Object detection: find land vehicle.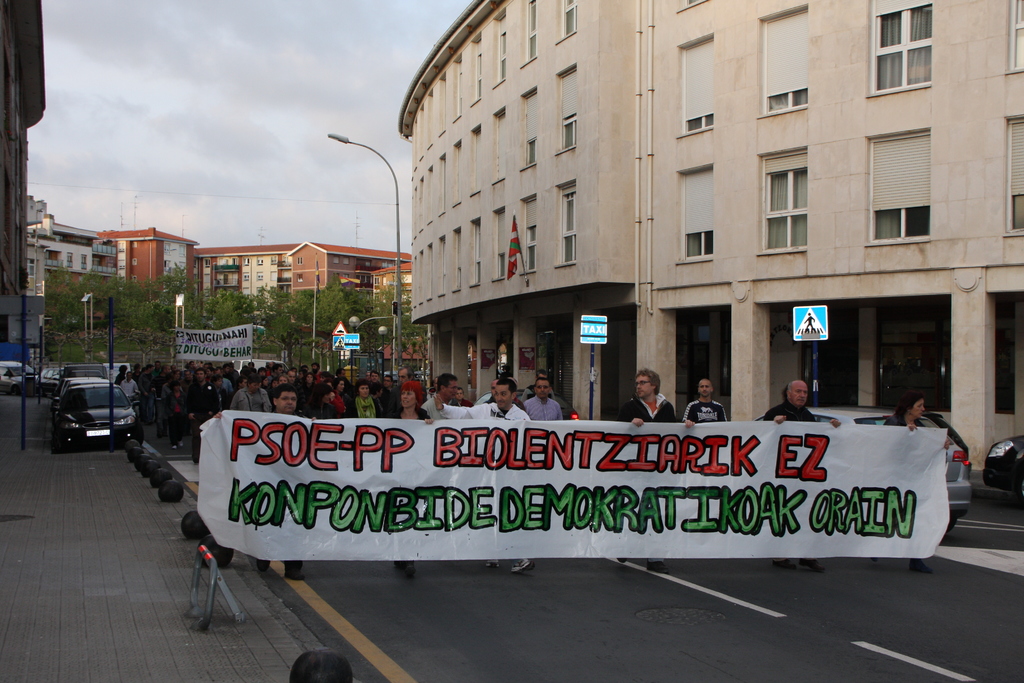
region(980, 431, 1023, 507).
